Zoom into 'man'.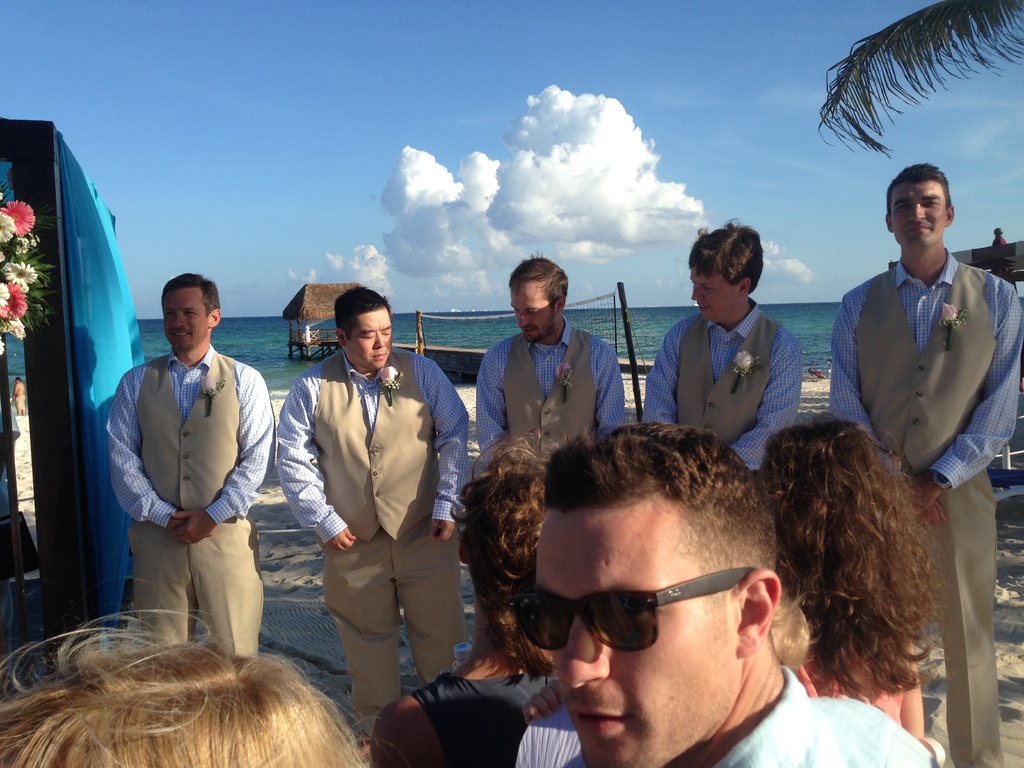
Zoom target: select_region(468, 257, 633, 461).
